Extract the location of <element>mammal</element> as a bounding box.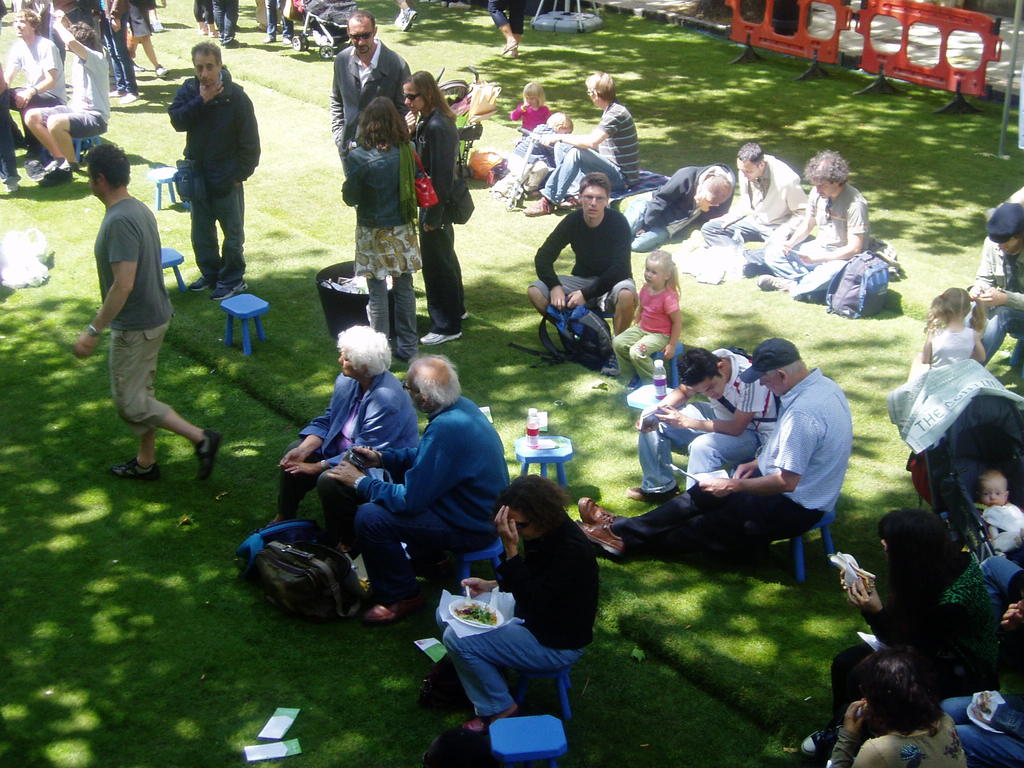
[left=973, top=471, right=1023, bottom=561].
